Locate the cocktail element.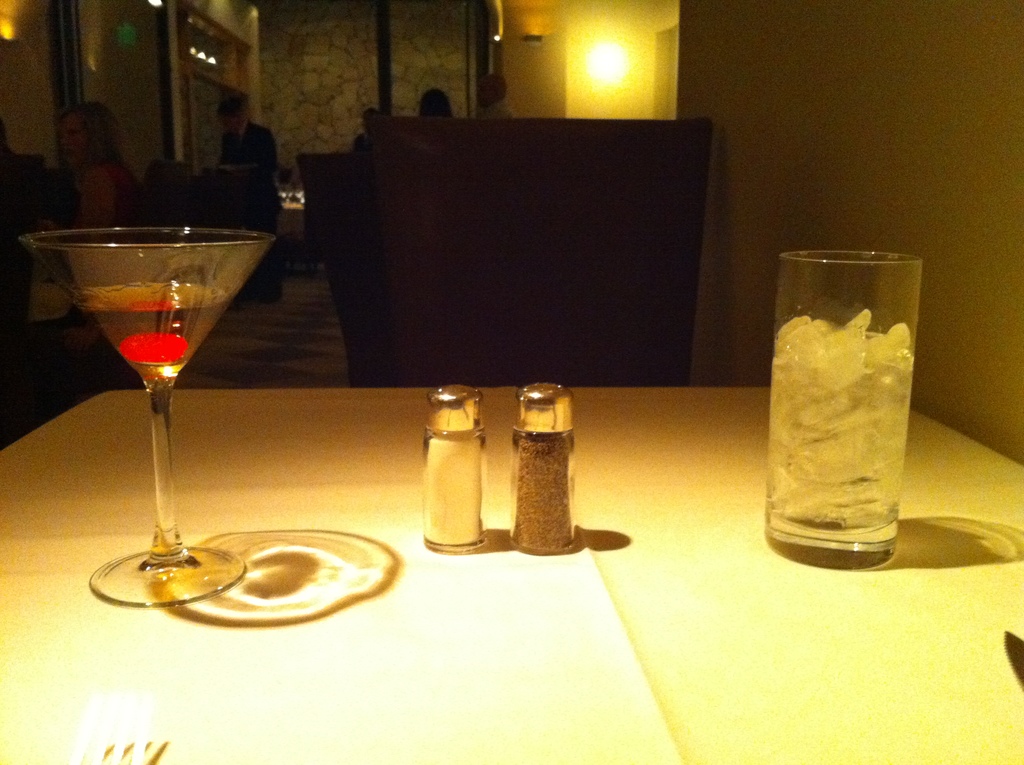
Element bbox: 10:219:279:611.
